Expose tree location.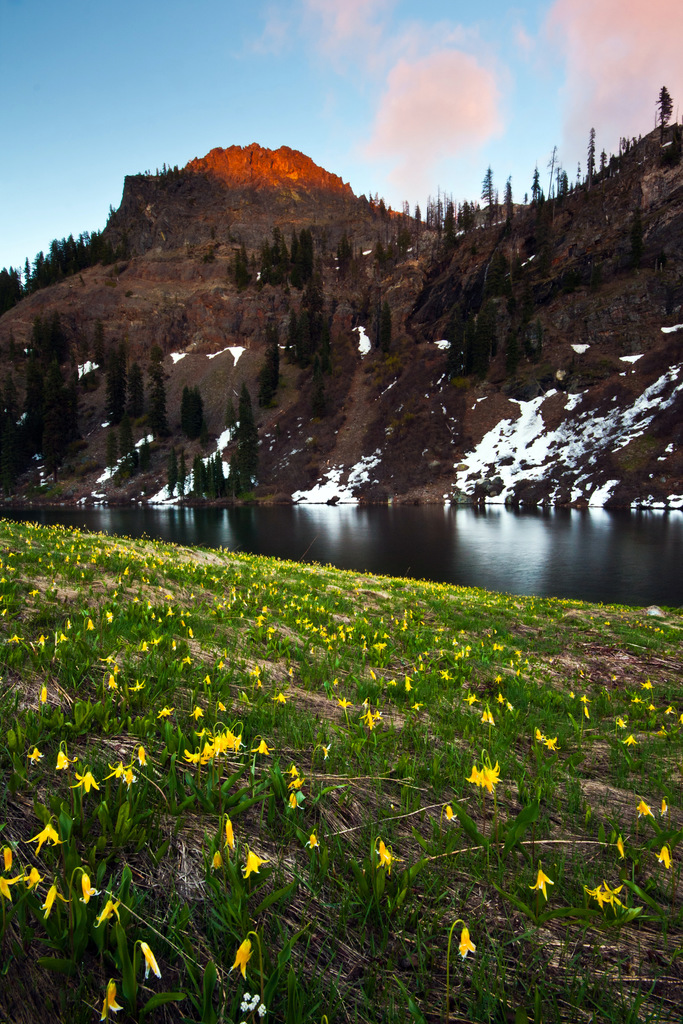
Exposed at locate(527, 156, 553, 211).
